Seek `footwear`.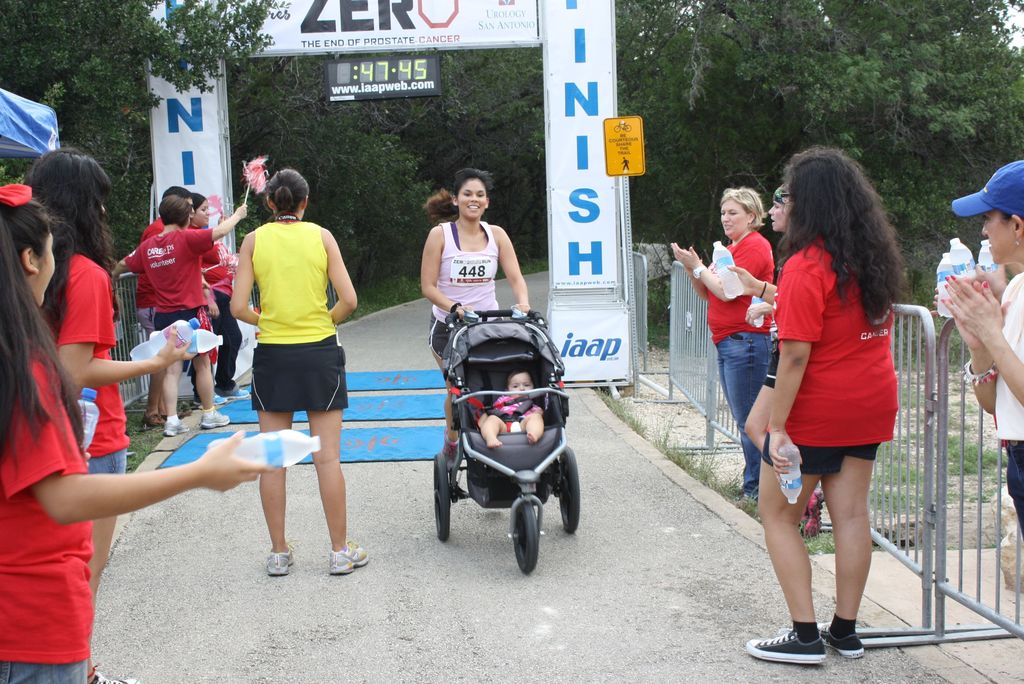
locate(745, 630, 824, 664).
